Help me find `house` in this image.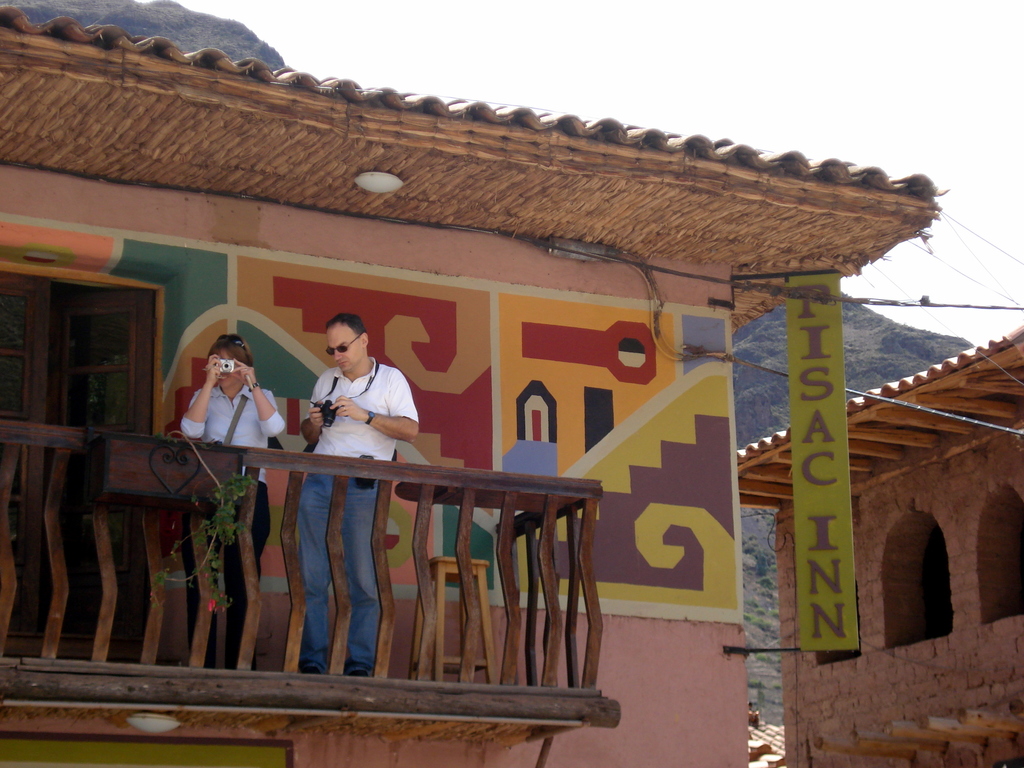
Found it: (left=732, top=344, right=1020, bottom=762).
